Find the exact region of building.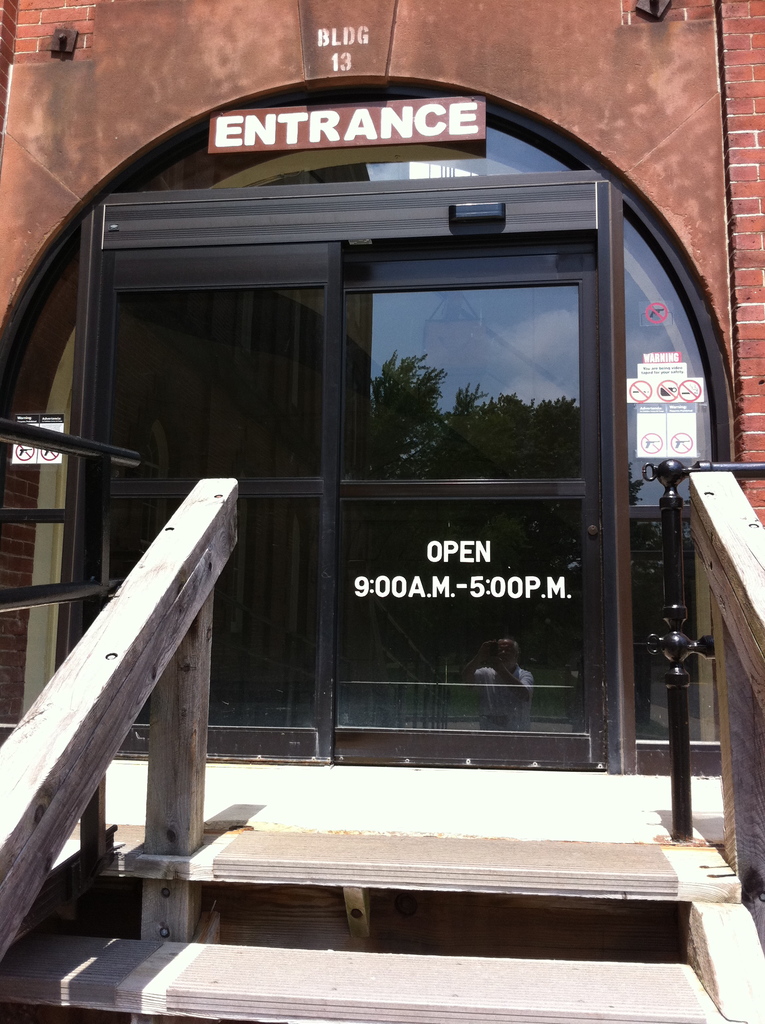
Exact region: crop(0, 0, 764, 771).
